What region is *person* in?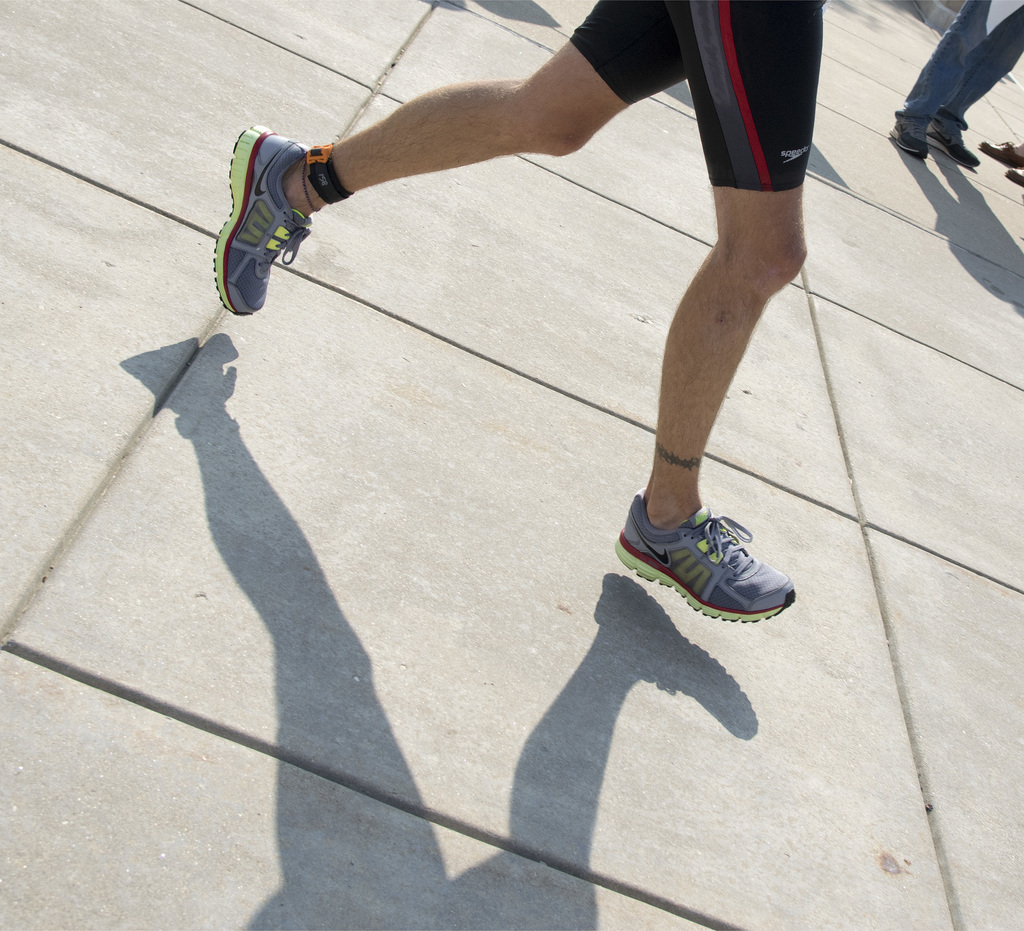
<region>216, 0, 830, 628</region>.
